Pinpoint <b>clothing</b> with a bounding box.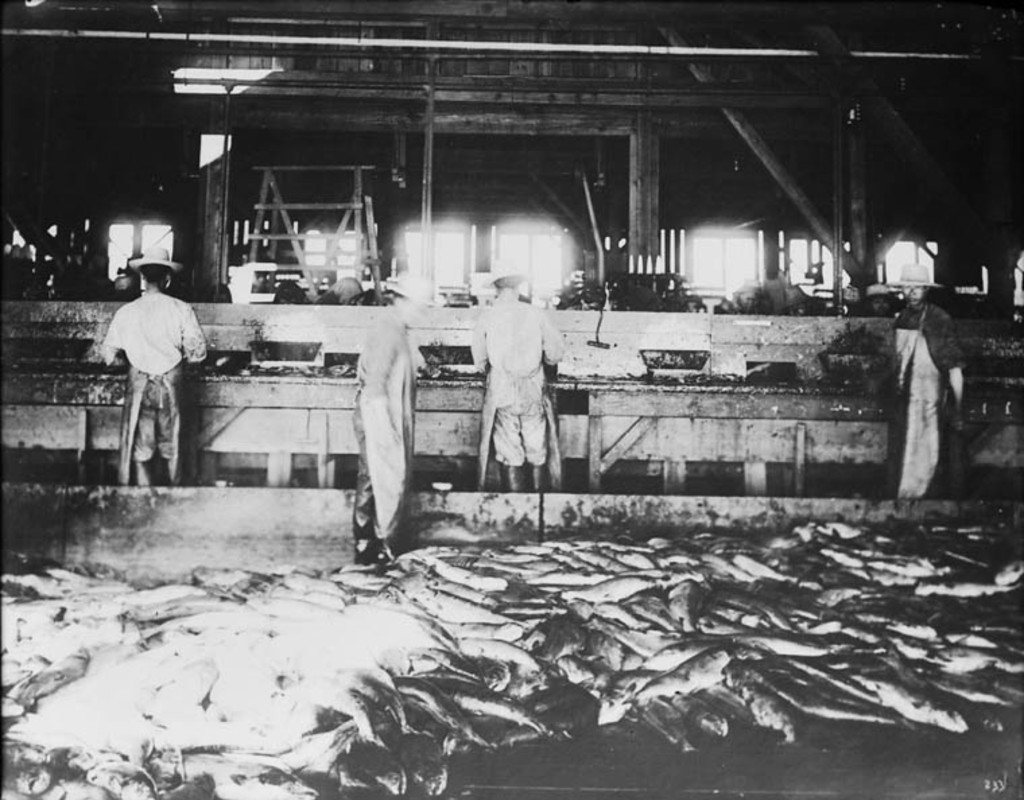
(94,255,195,469).
